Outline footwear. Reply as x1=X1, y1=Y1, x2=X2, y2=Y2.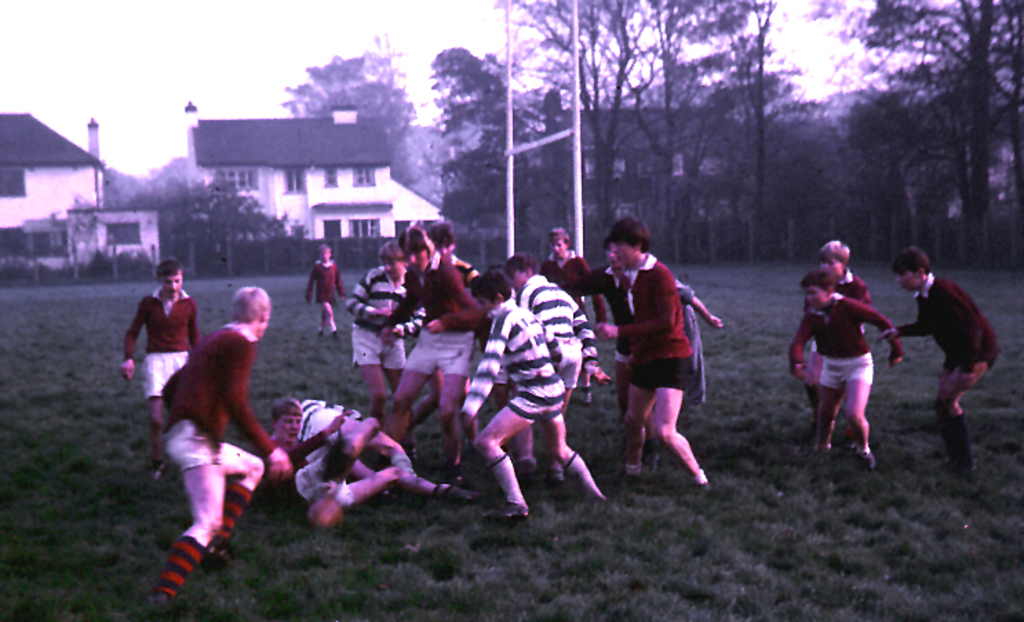
x1=149, y1=461, x2=165, y2=480.
